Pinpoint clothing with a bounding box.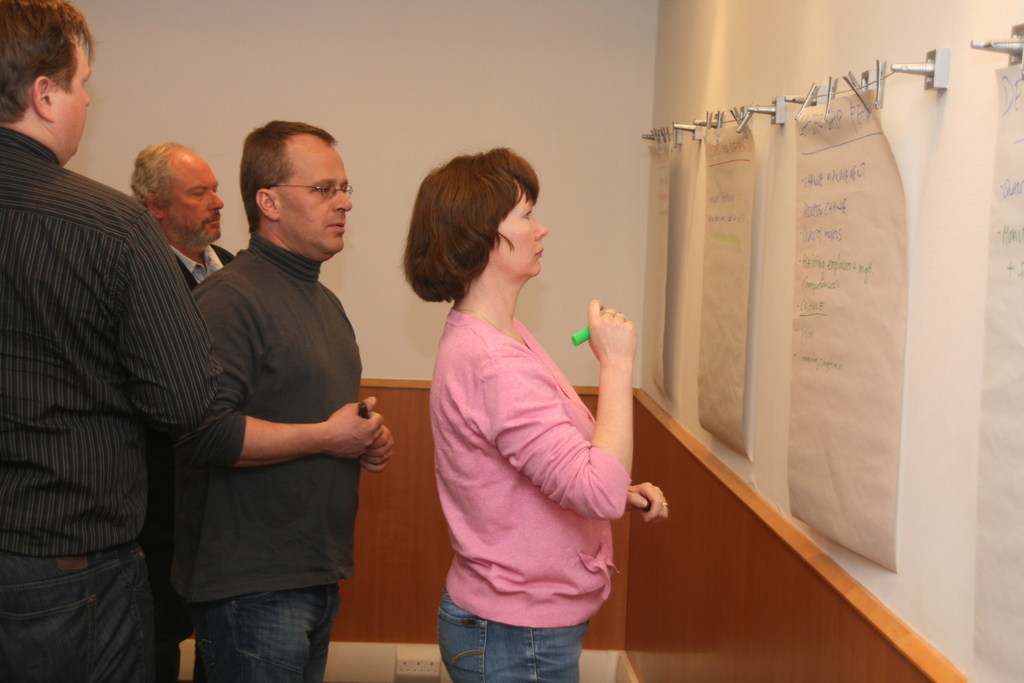
135/245/235/682.
